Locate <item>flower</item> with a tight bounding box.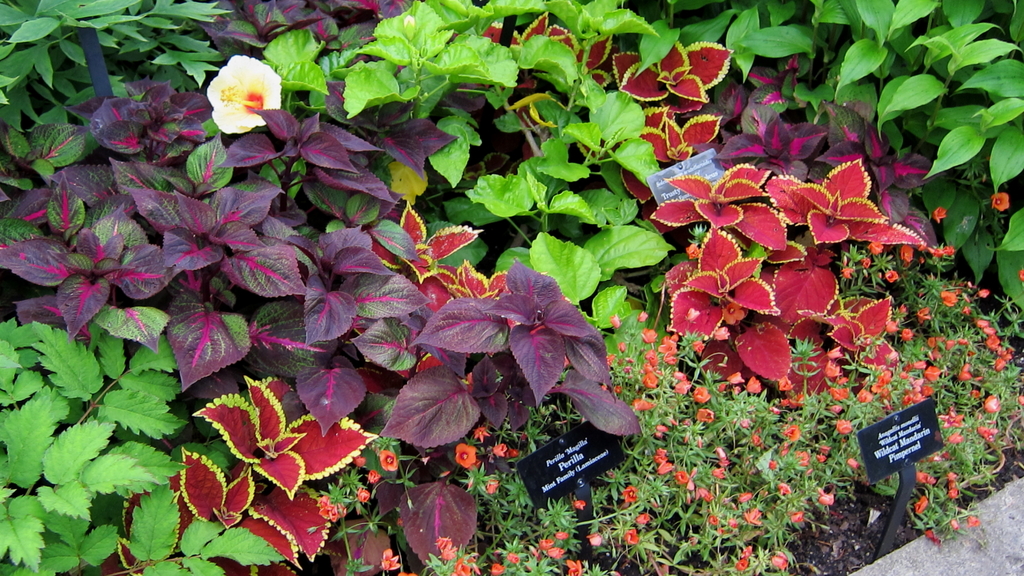
979,286,991,298.
